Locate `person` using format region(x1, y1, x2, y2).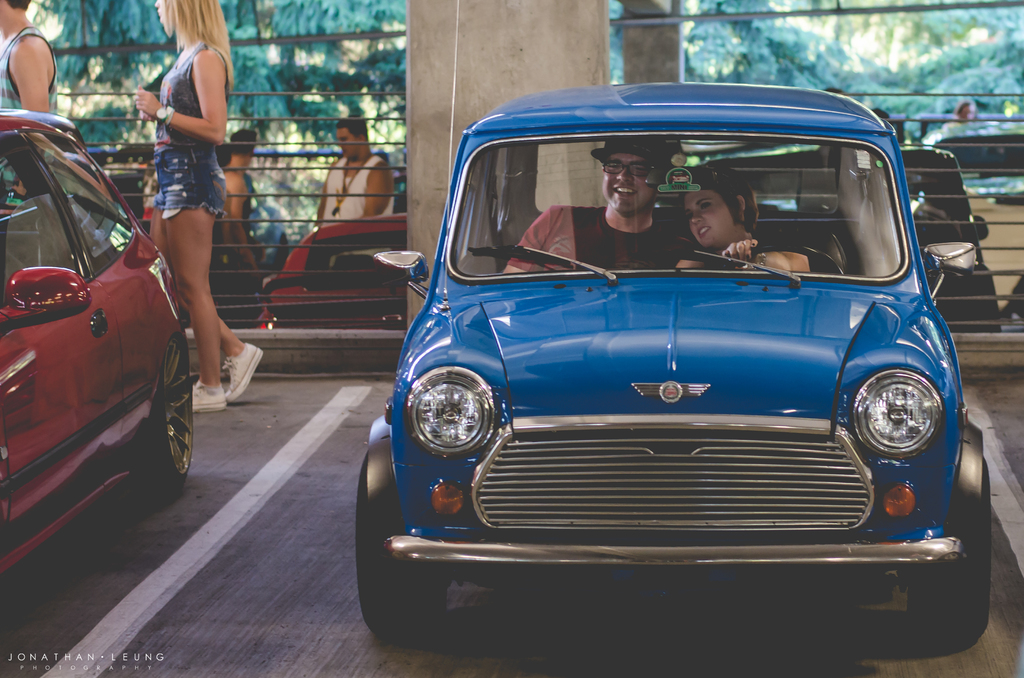
region(945, 99, 985, 127).
